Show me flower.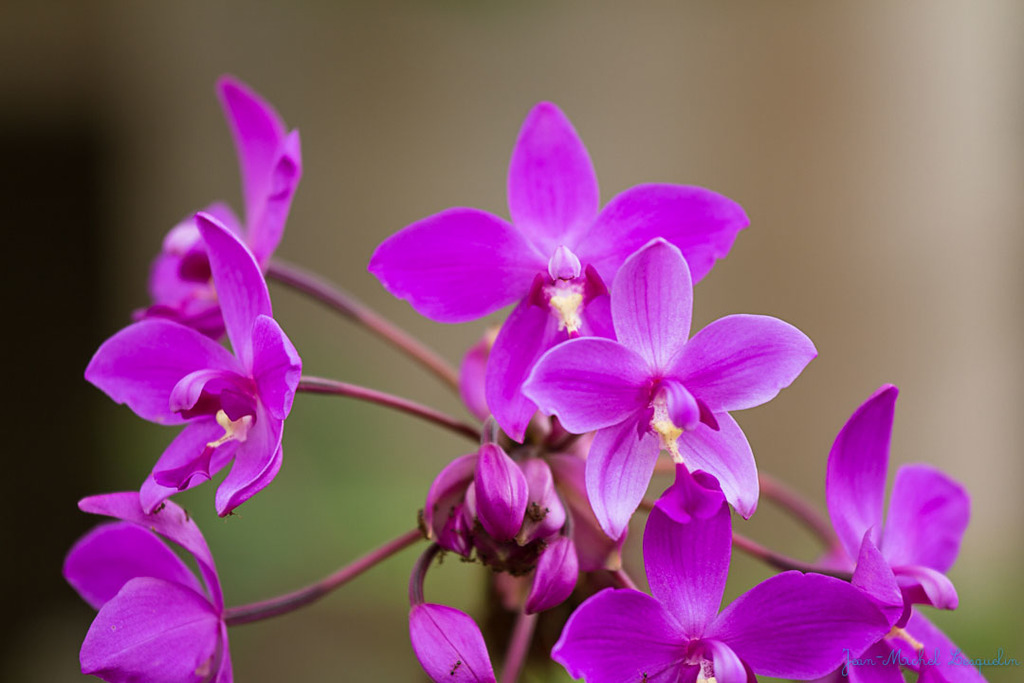
flower is here: detection(60, 489, 232, 682).
